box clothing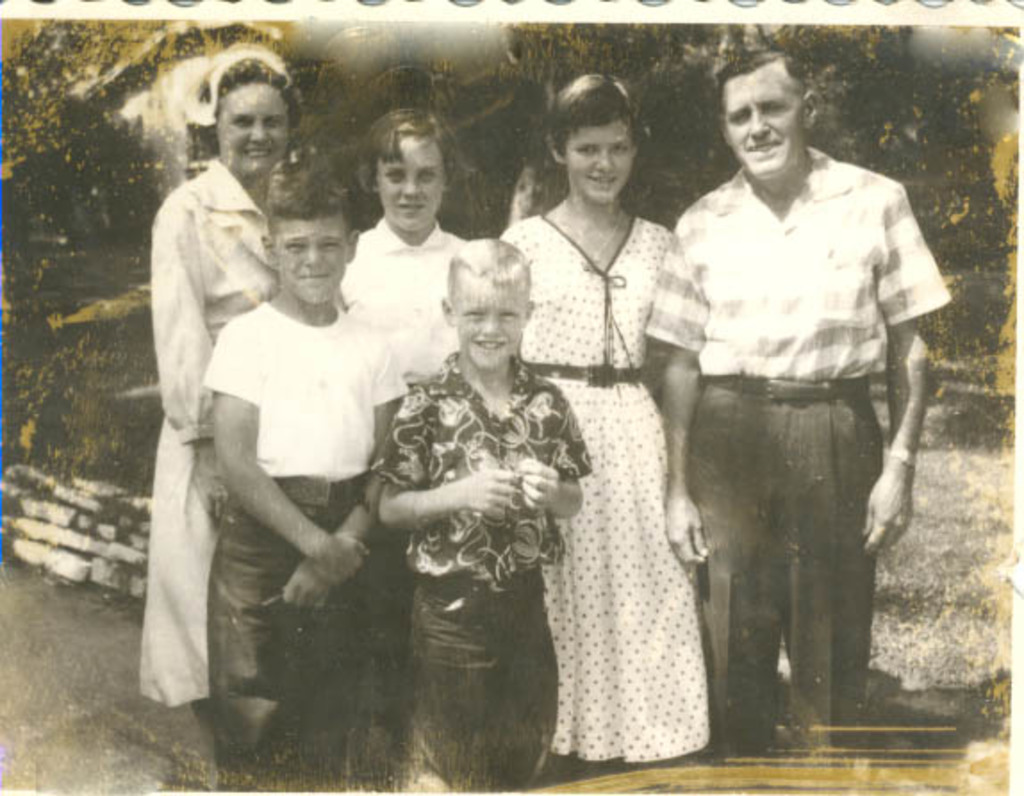
select_region(380, 350, 587, 794)
